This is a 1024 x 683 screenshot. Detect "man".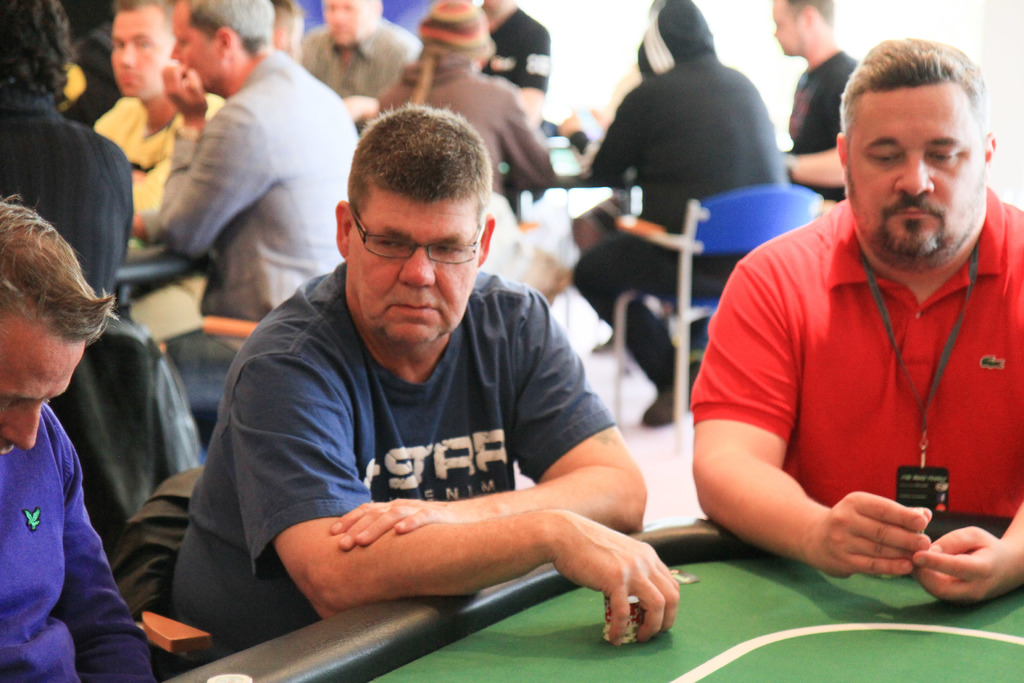
crop(0, 188, 152, 682).
